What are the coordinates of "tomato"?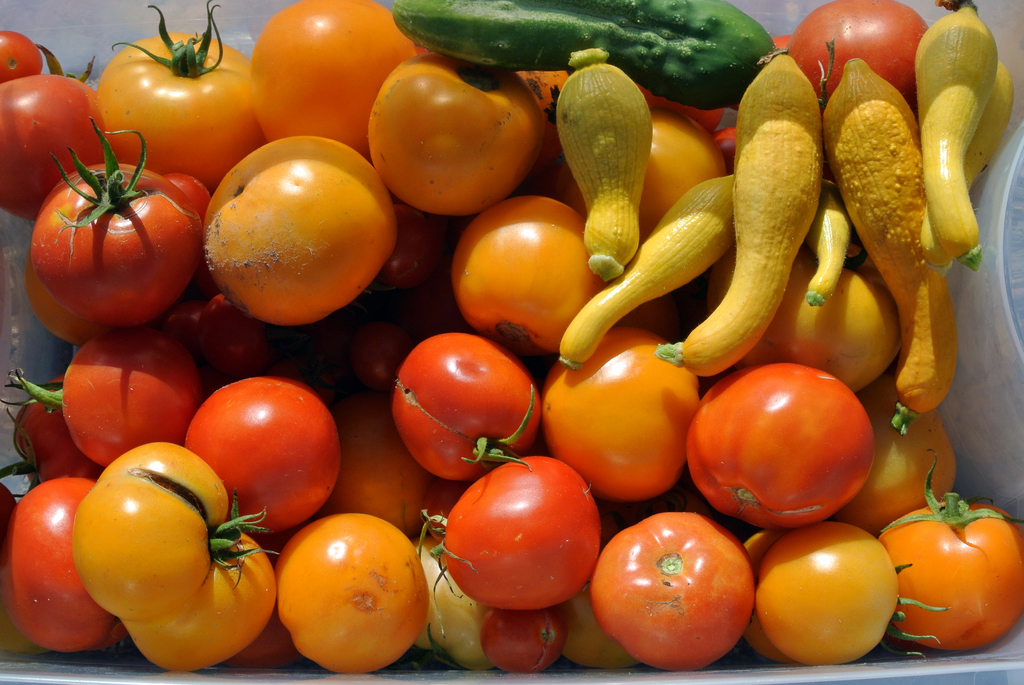
crop(755, 516, 946, 662).
